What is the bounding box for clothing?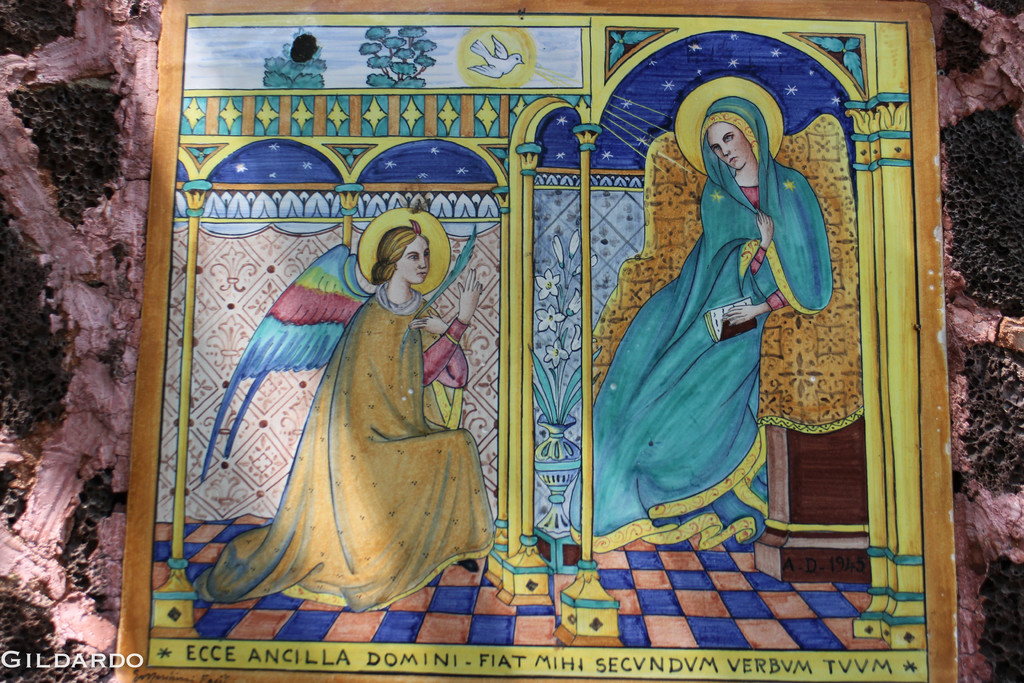
620 113 838 529.
